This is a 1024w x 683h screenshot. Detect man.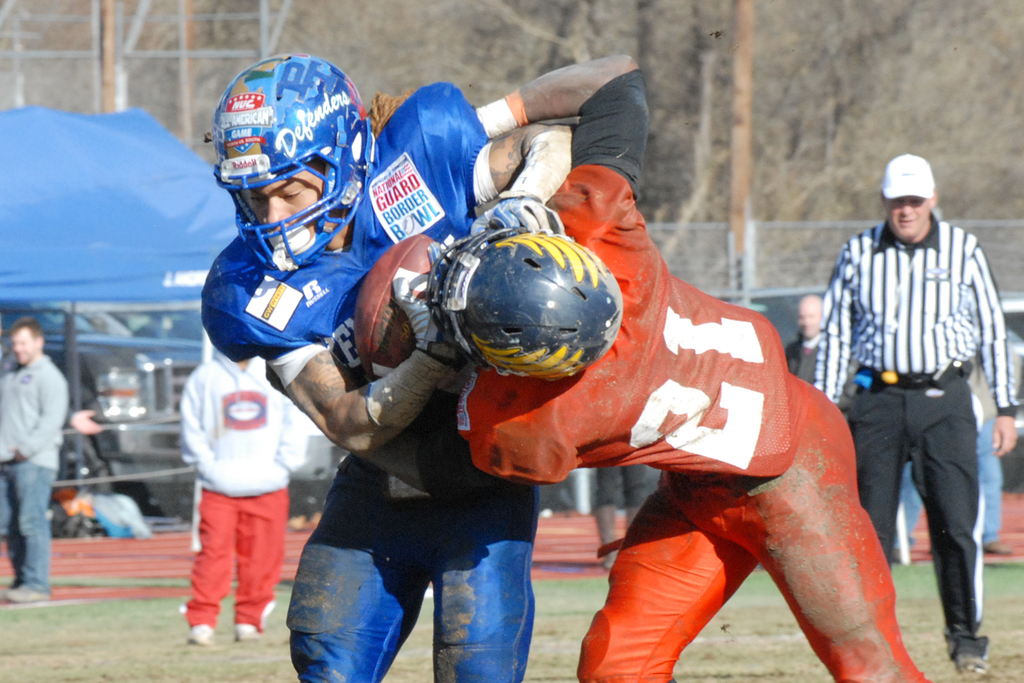
box(964, 351, 1012, 555).
